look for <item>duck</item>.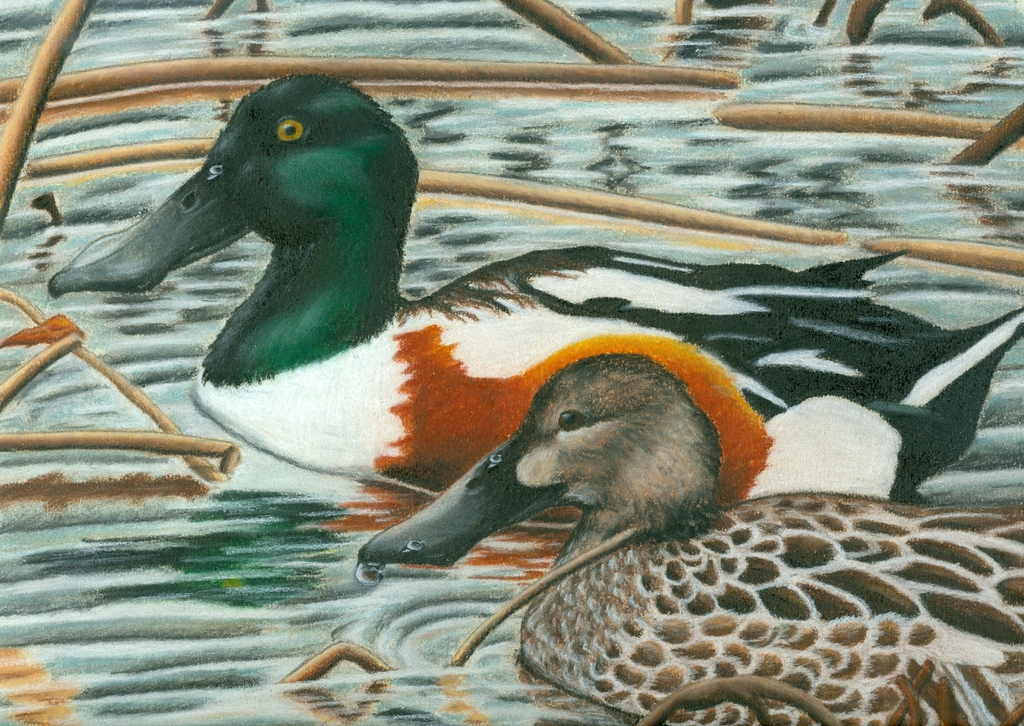
Found: <box>43,71,1023,541</box>.
